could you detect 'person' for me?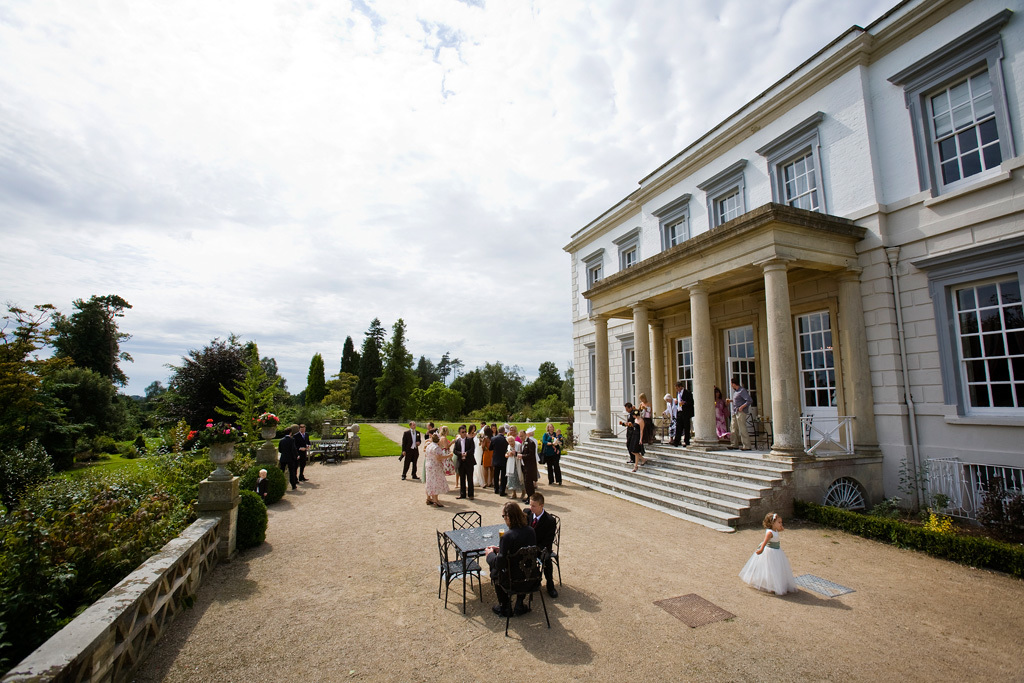
Detection result: {"left": 424, "top": 437, "right": 448, "bottom": 506}.
